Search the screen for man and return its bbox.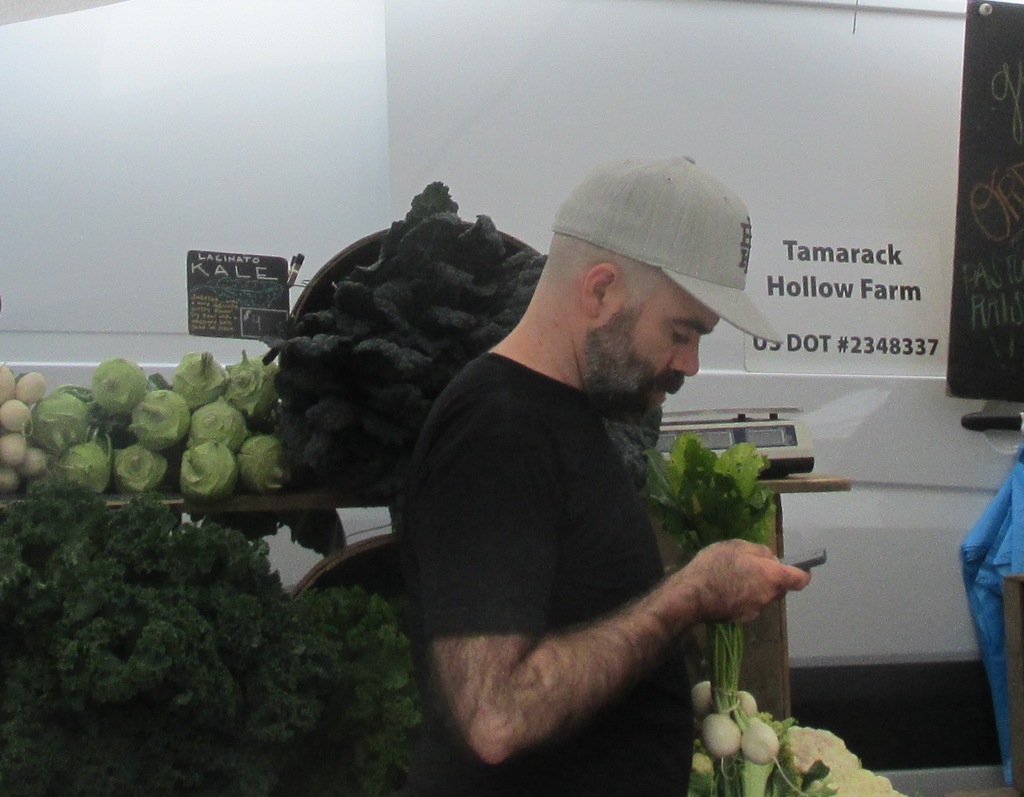
Found: bbox(408, 148, 815, 796).
